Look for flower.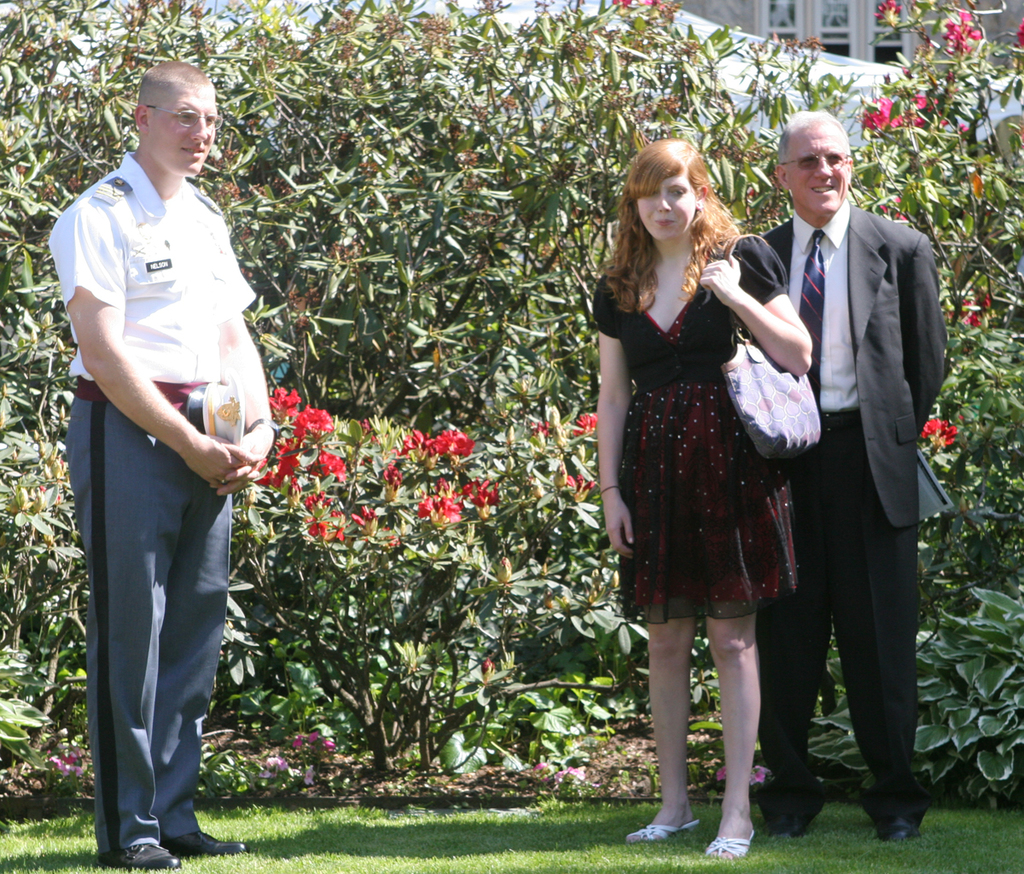
Found: bbox=(714, 762, 726, 782).
